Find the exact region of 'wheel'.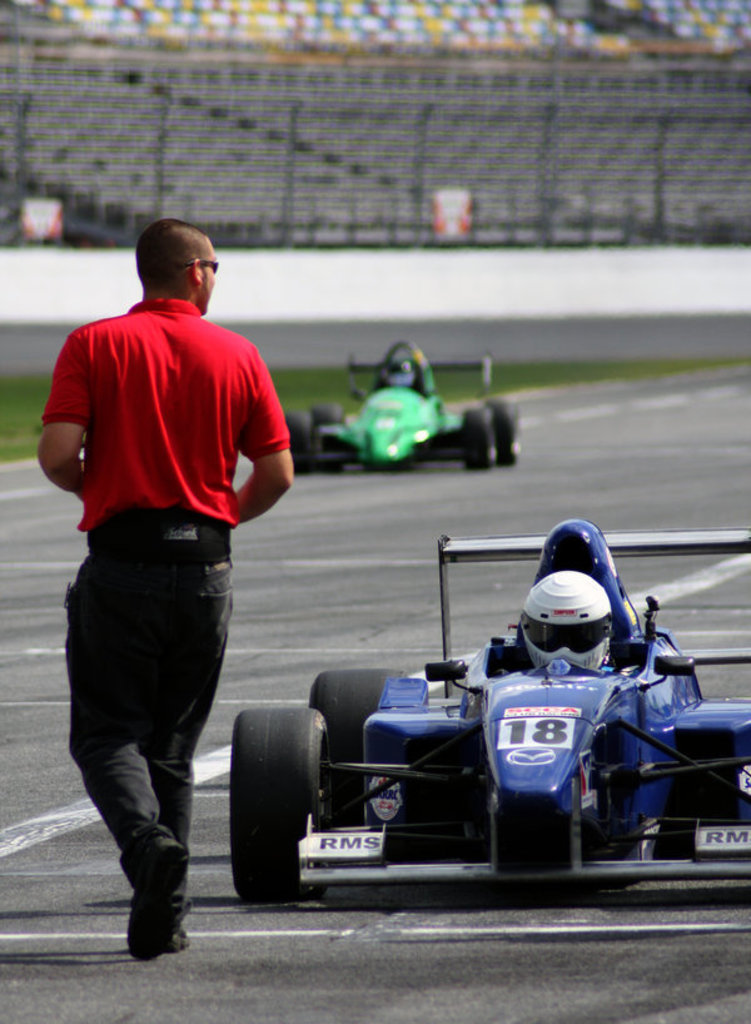
Exact region: pyautogui.locateOnScreen(242, 697, 353, 915).
